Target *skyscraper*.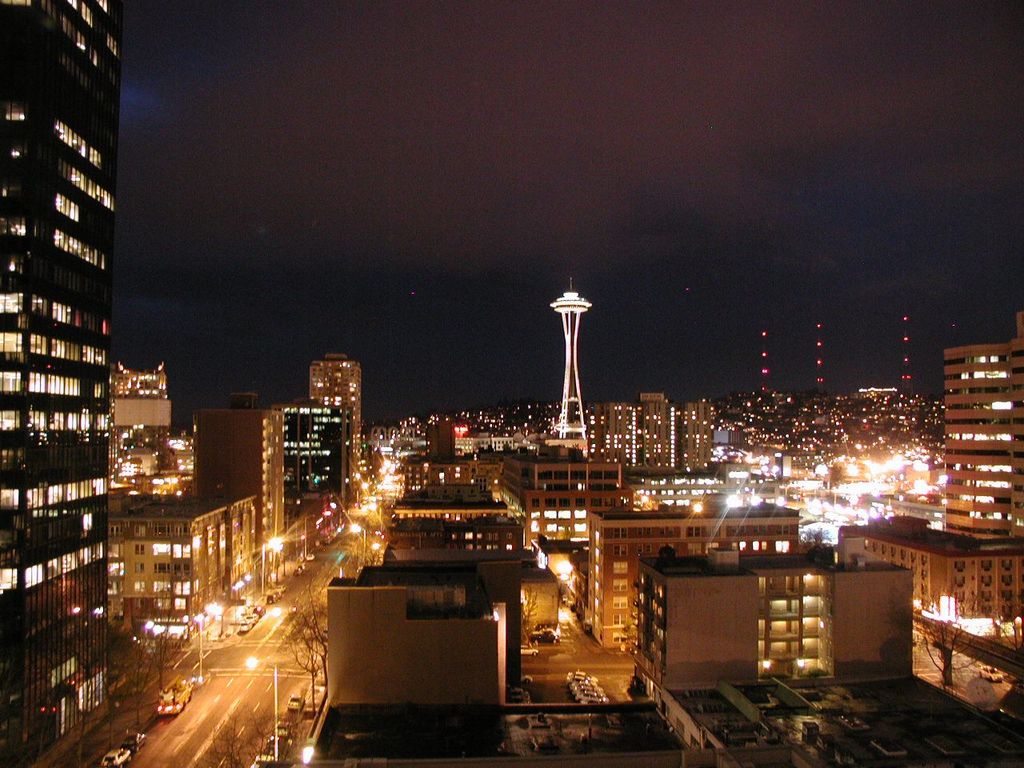
Target region: crop(606, 402, 638, 470).
